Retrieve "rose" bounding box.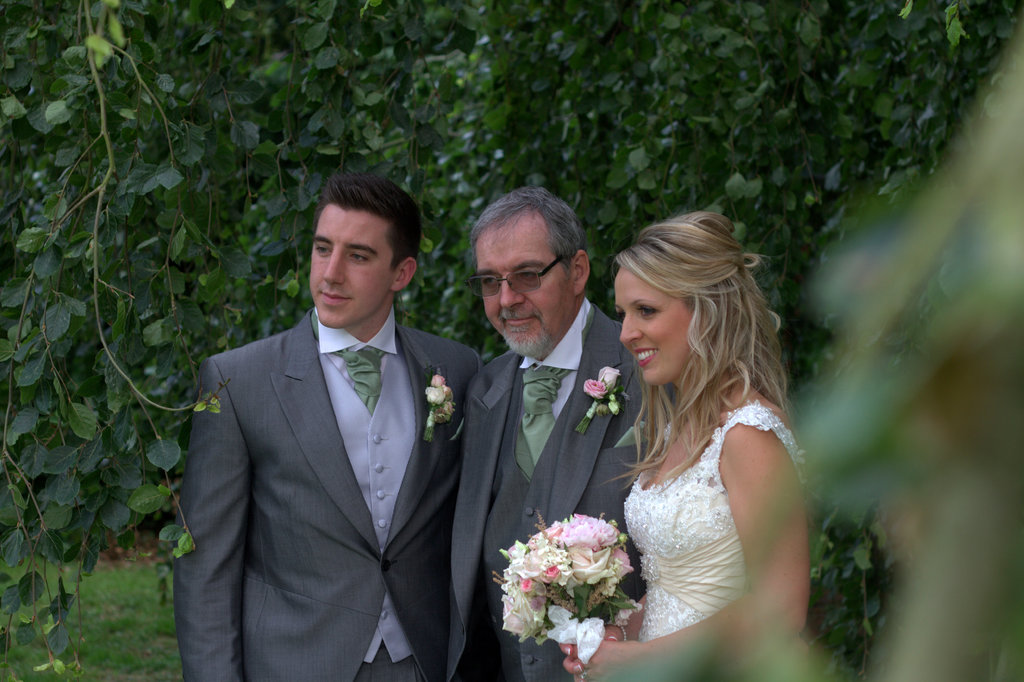
Bounding box: (582, 378, 609, 400).
